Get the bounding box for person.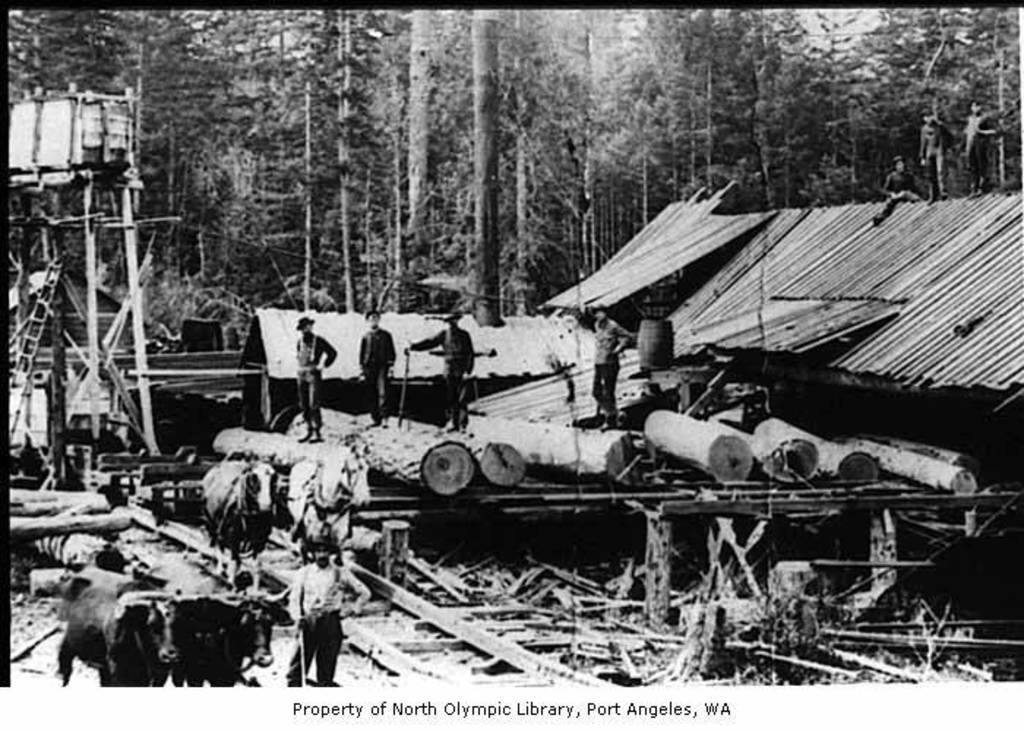
left=351, top=313, right=394, bottom=431.
